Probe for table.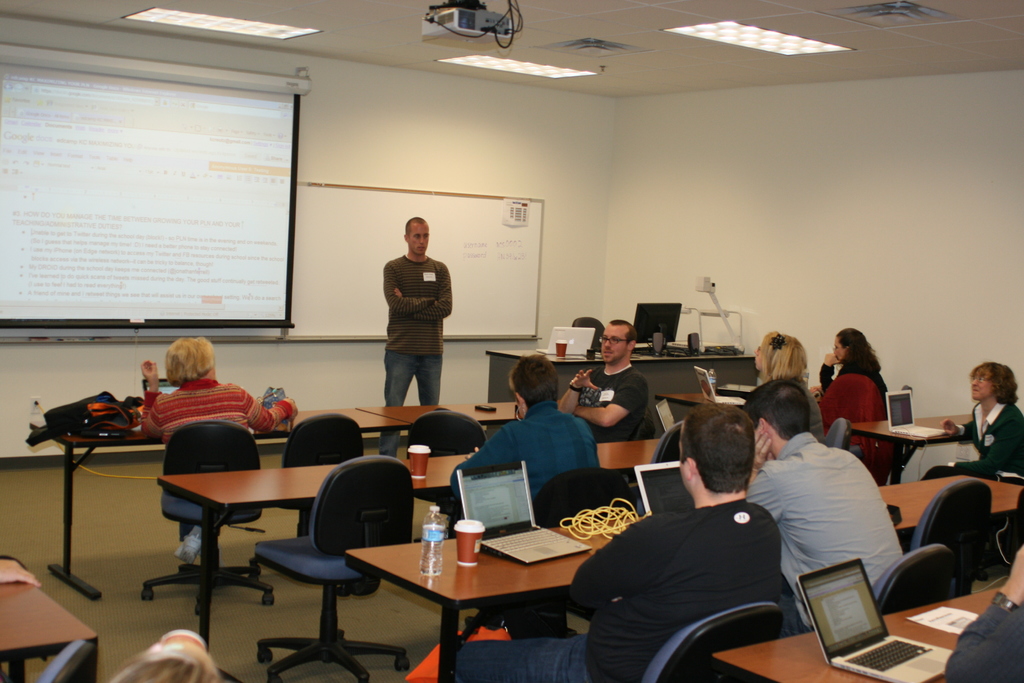
Probe result: pyautogui.locateOnScreen(714, 588, 1001, 682).
